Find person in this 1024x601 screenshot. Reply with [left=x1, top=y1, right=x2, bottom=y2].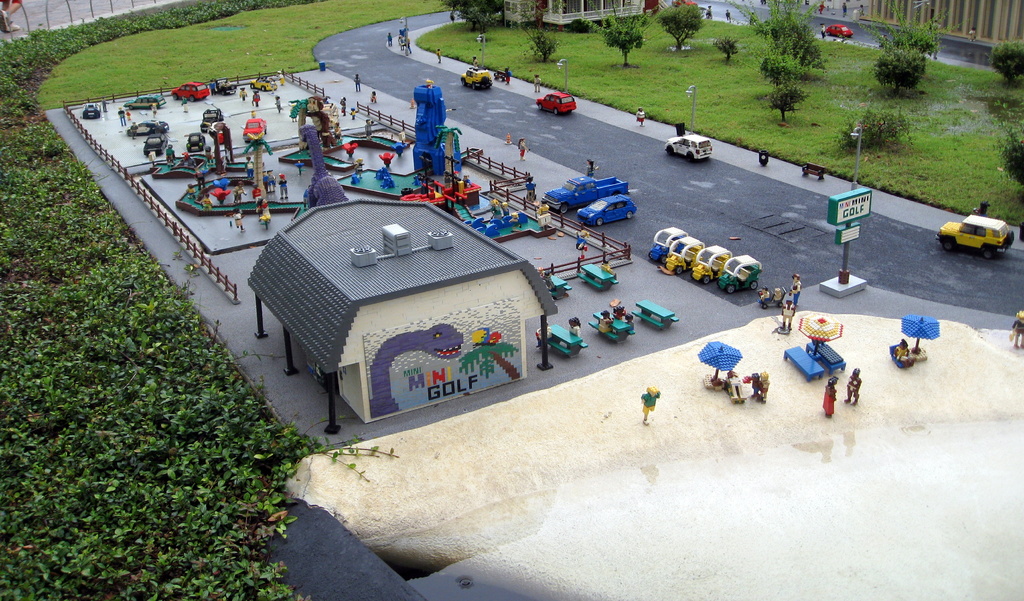
[left=824, top=374, right=839, bottom=416].
